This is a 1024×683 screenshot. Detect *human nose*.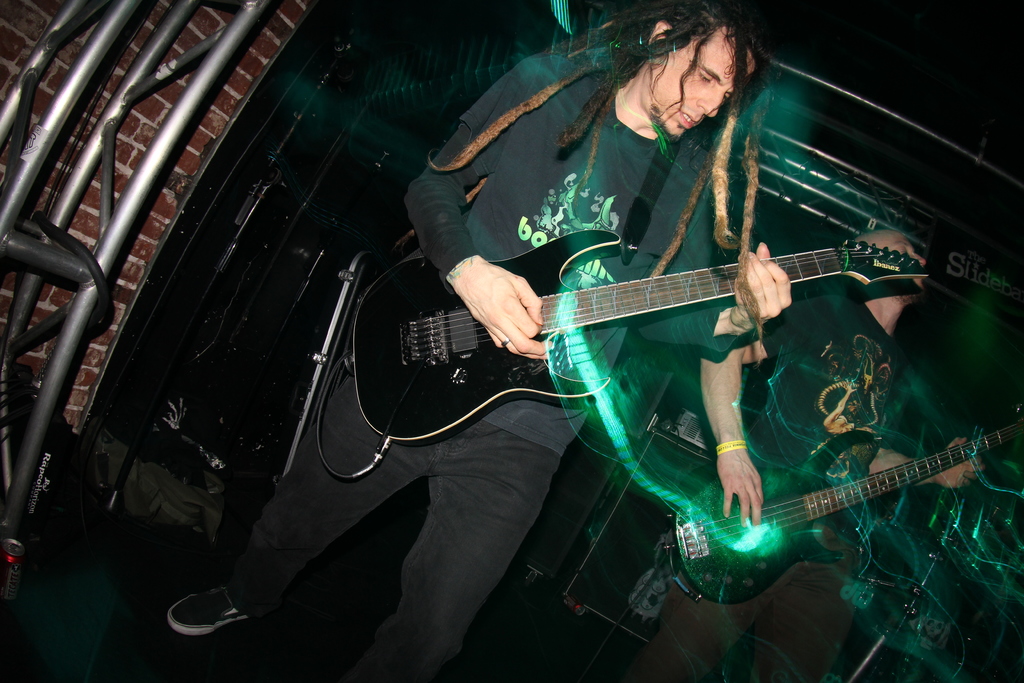
915,253,927,263.
